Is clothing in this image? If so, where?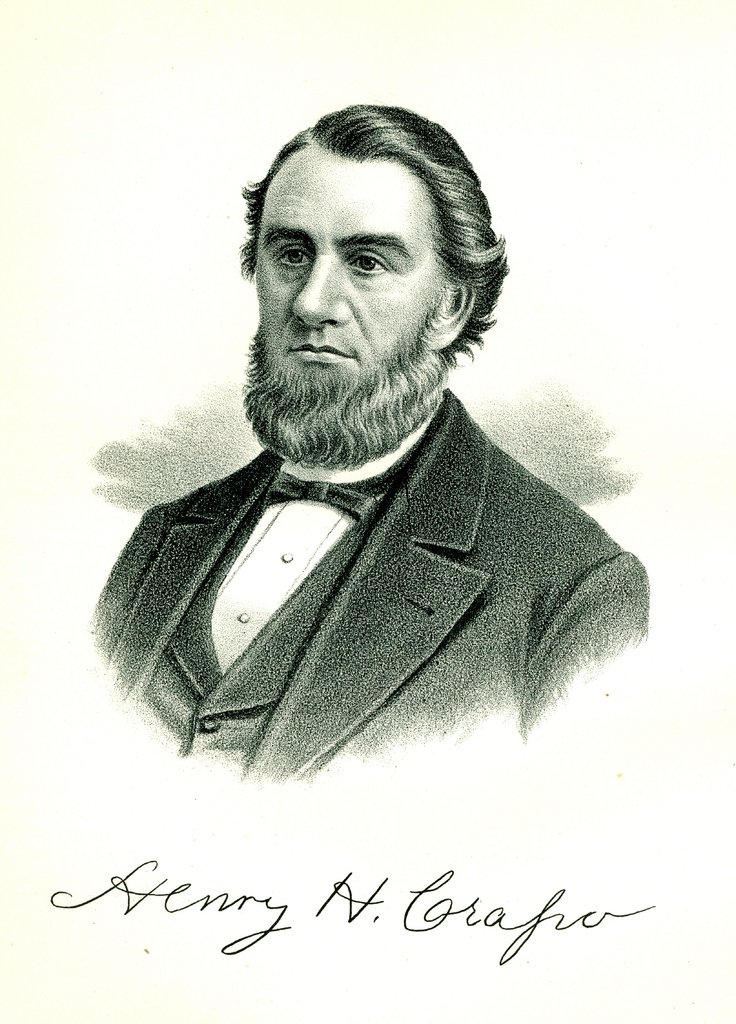
Yes, at 85:392:629:773.
